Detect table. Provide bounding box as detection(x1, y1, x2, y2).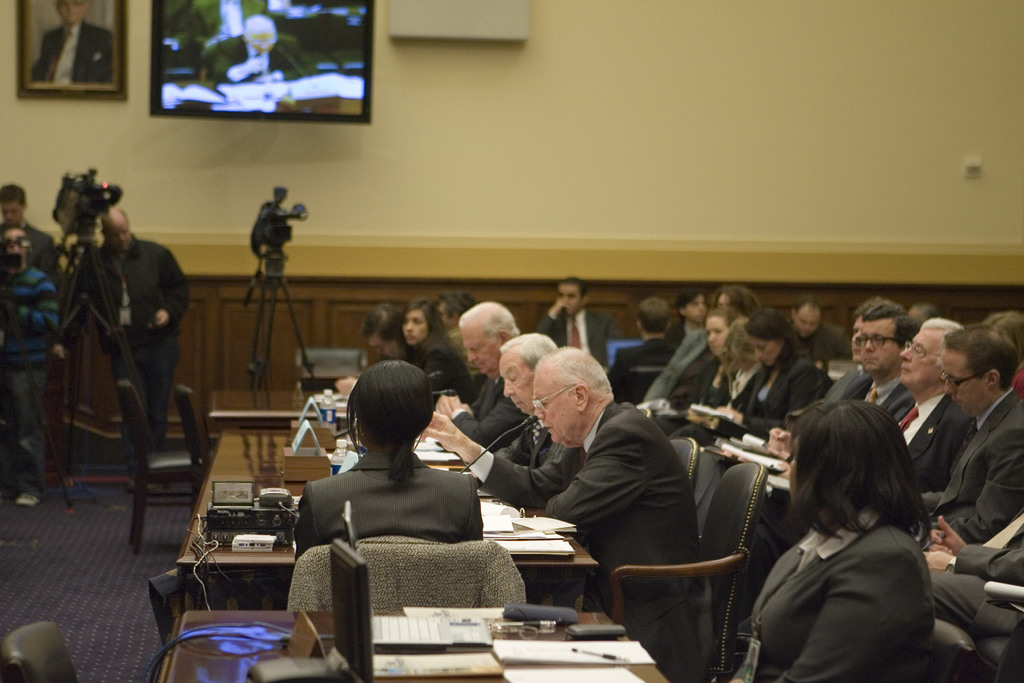
detection(207, 386, 328, 420).
